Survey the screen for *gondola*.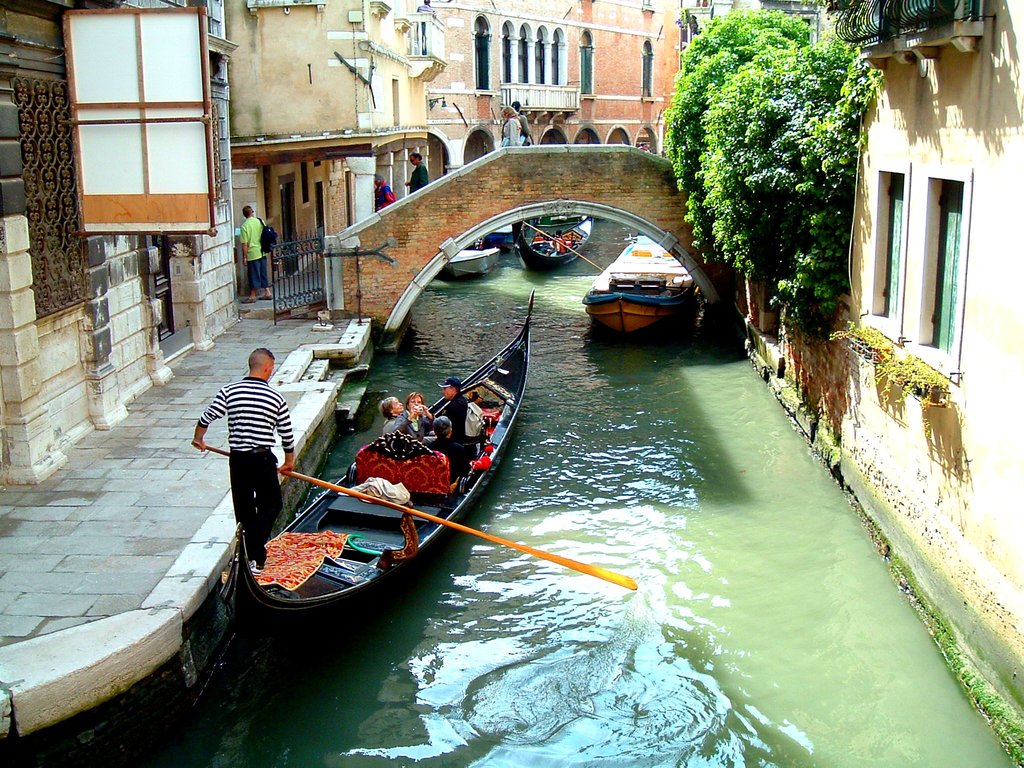
Survey found: 509/208/600/284.
